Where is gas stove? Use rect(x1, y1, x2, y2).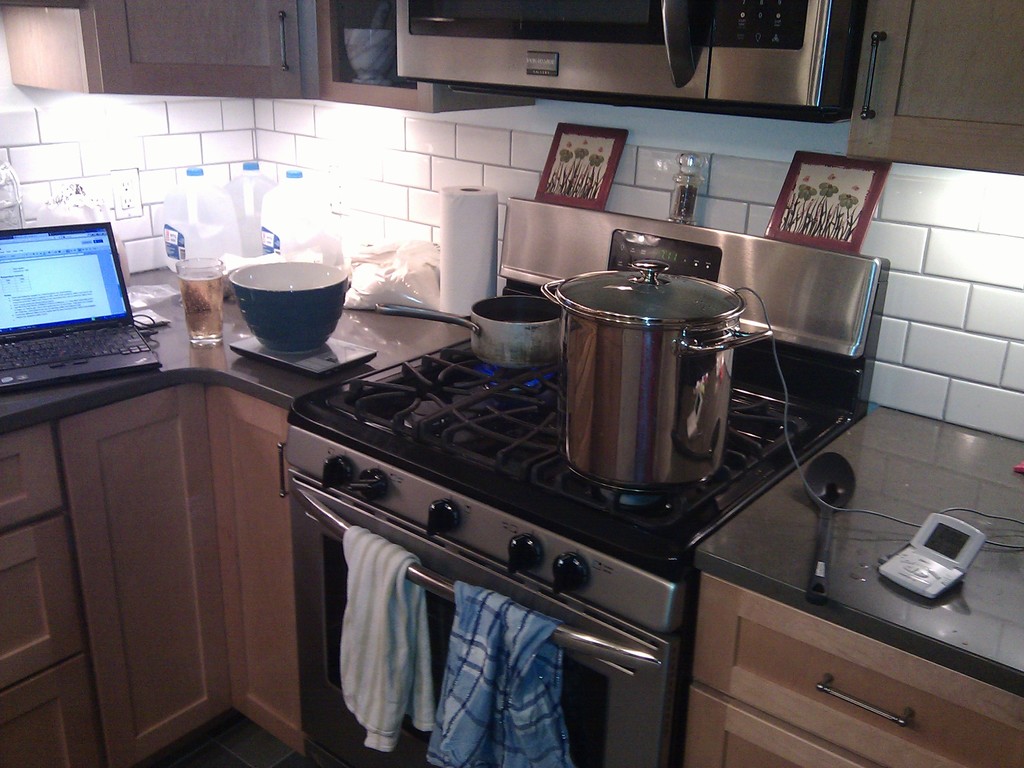
rect(318, 340, 851, 550).
